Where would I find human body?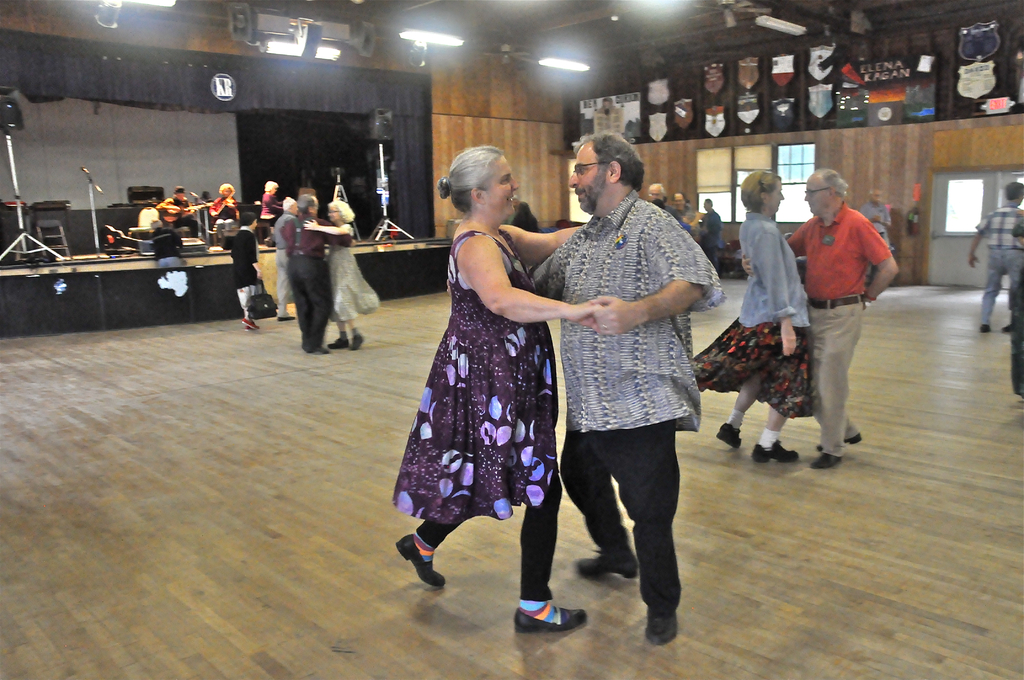
At bbox=(856, 203, 892, 279).
